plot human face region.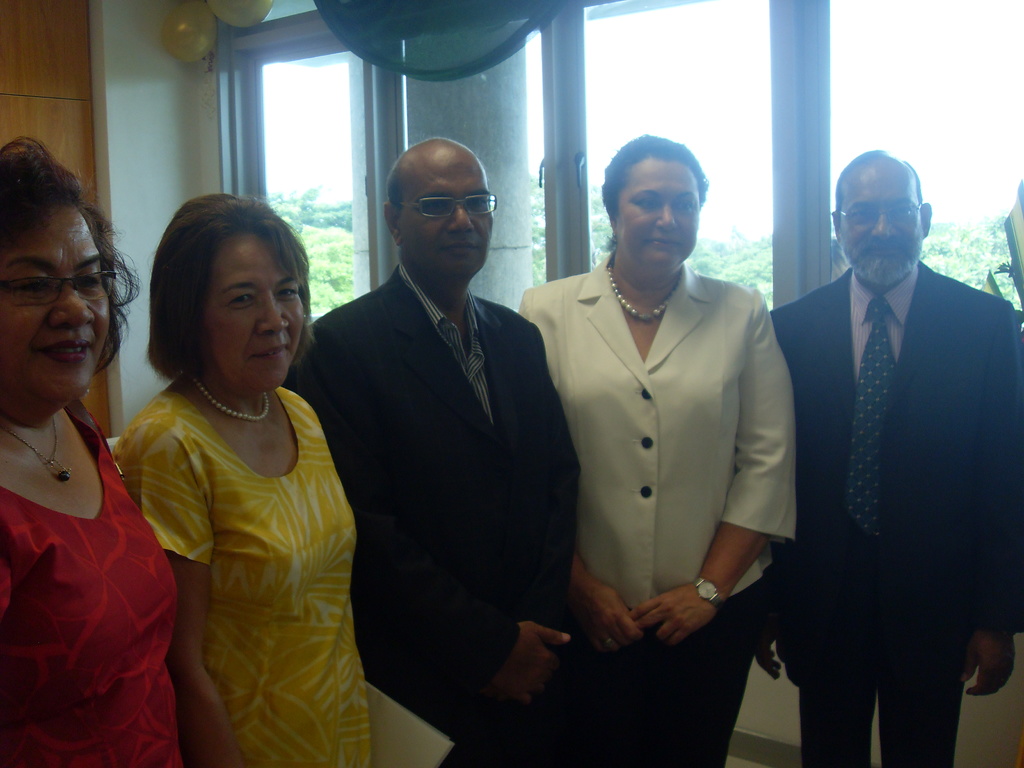
Plotted at l=614, t=161, r=701, b=273.
